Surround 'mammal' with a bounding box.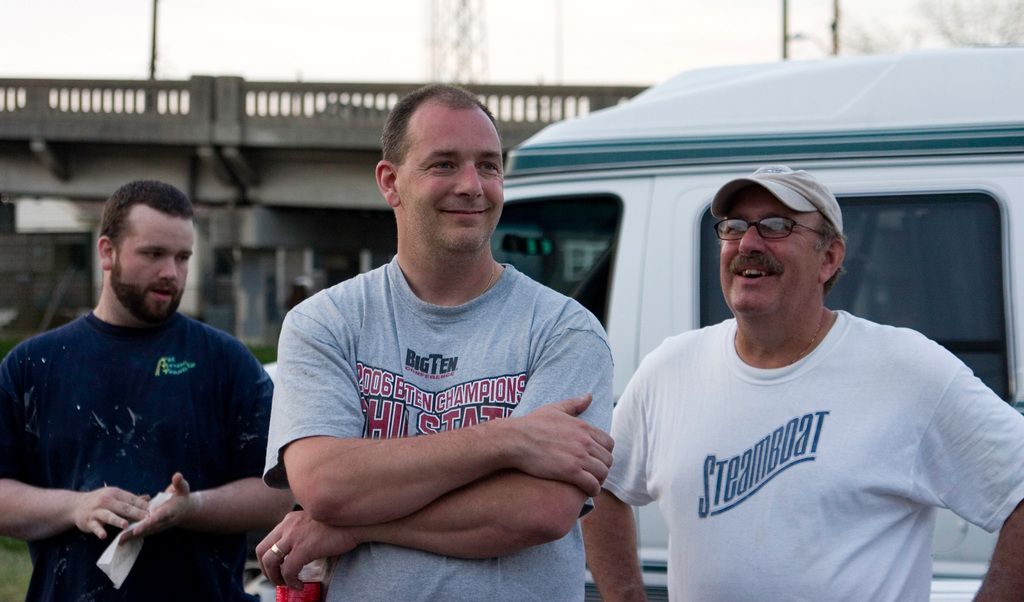
[606,160,1023,601].
